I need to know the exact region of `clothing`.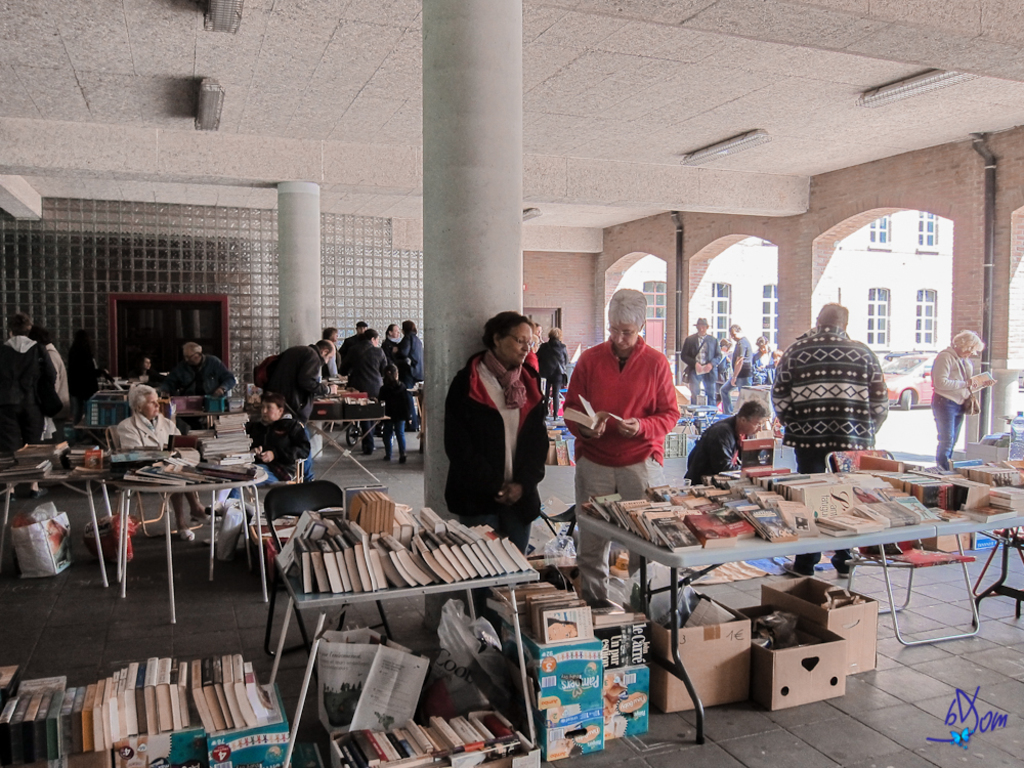
Region: 383, 334, 397, 366.
